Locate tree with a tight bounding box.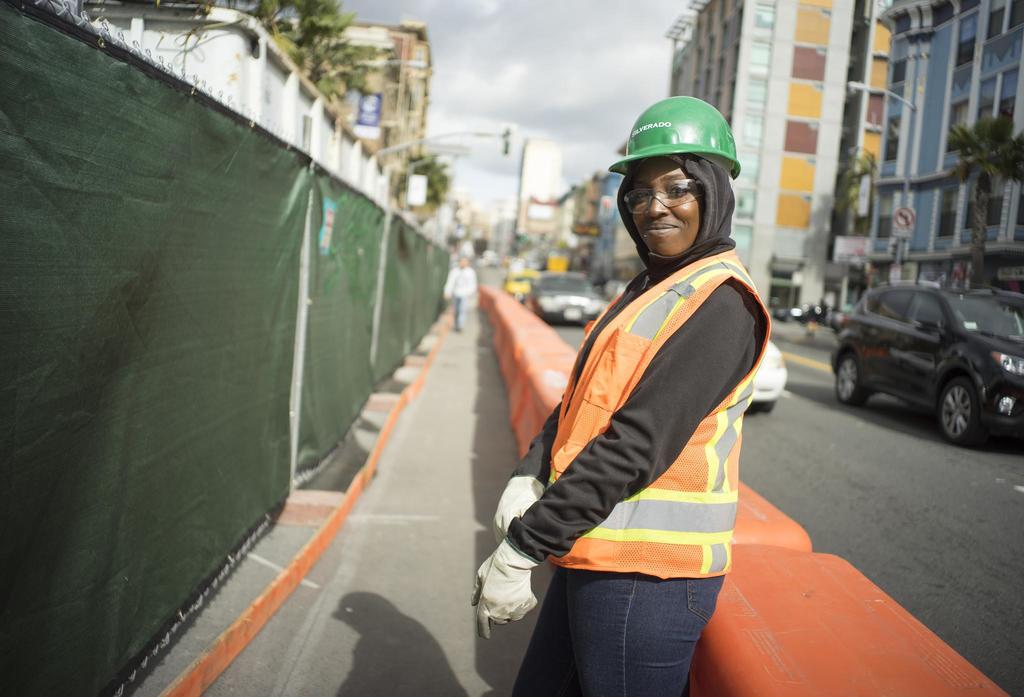
[left=943, top=106, right=1023, bottom=290].
